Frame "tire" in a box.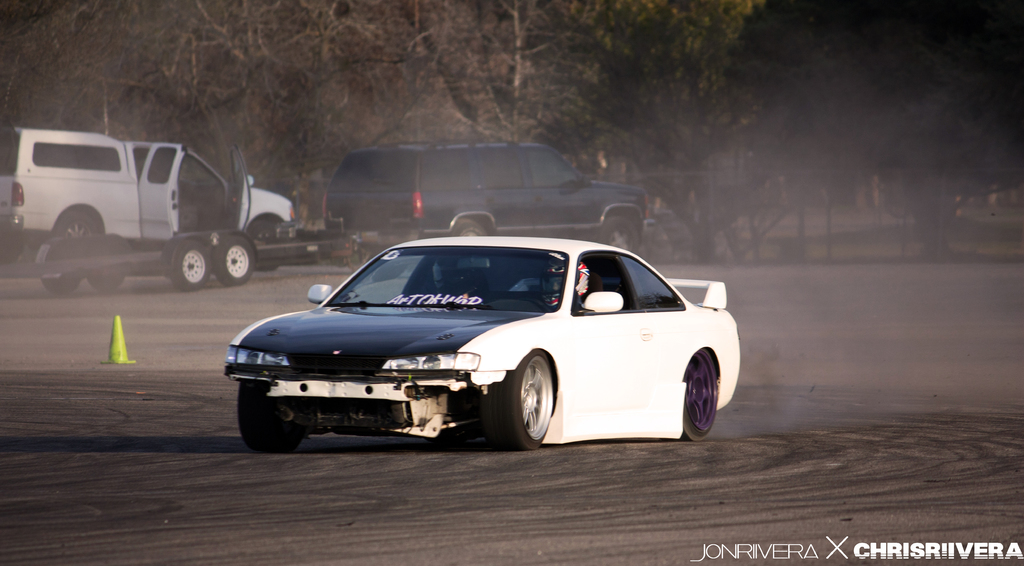
detection(214, 237, 255, 288).
